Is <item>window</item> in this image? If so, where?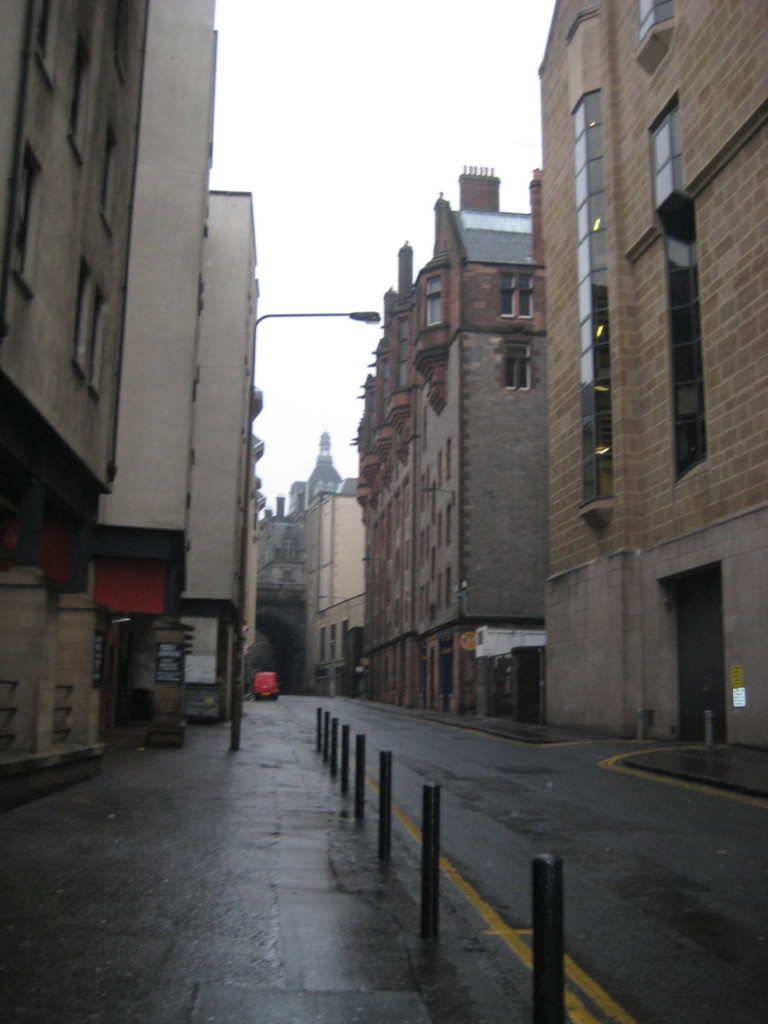
Yes, at box(500, 270, 539, 315).
